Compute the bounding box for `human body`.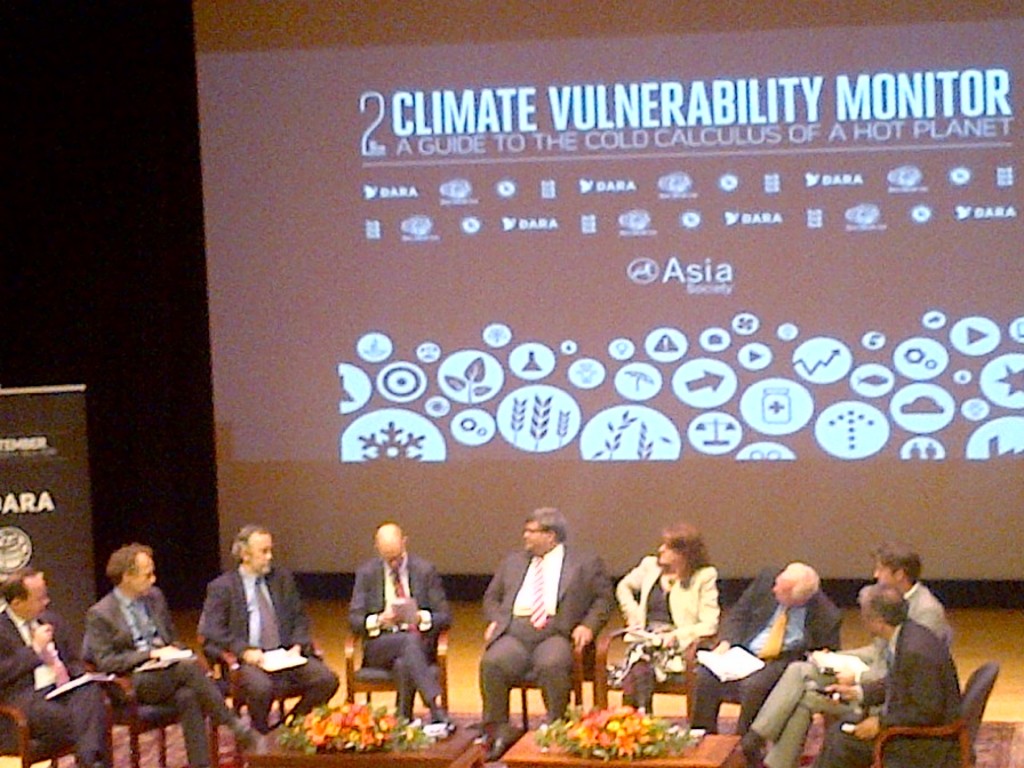
<region>198, 523, 341, 744</region>.
